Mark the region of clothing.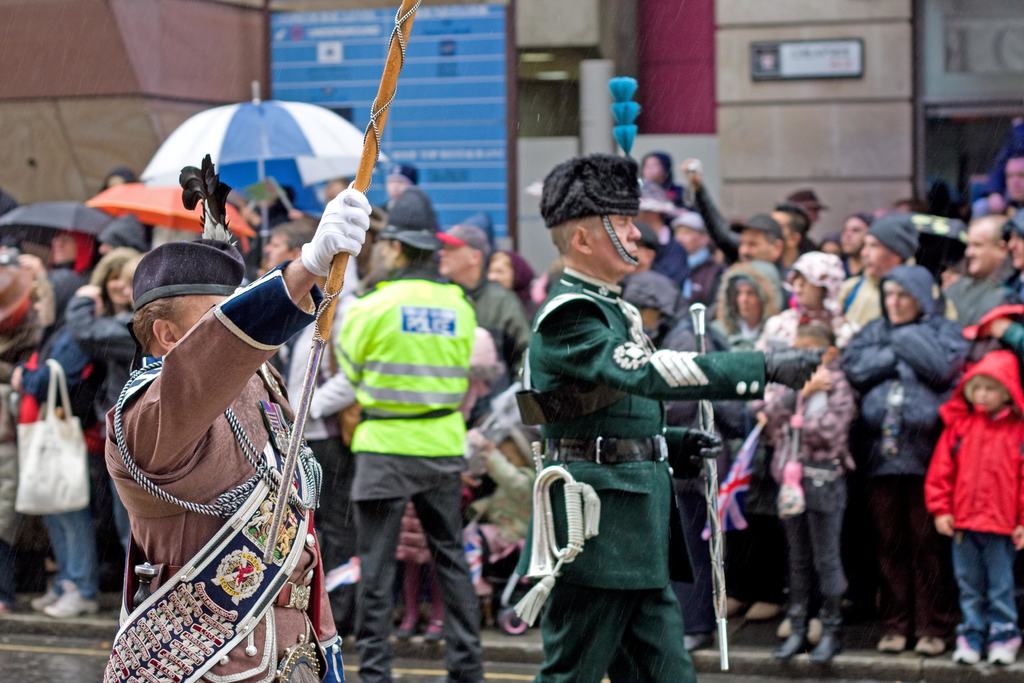
Region: bbox=(844, 261, 975, 630).
